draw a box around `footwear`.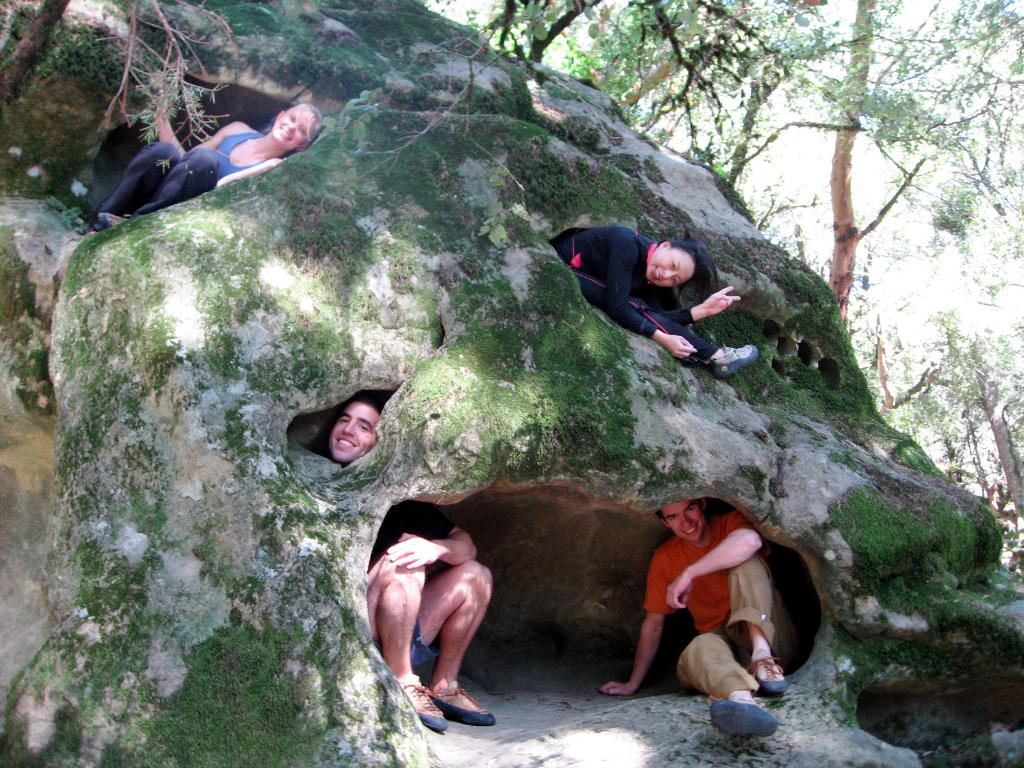
x1=436 y1=688 x2=494 y2=723.
